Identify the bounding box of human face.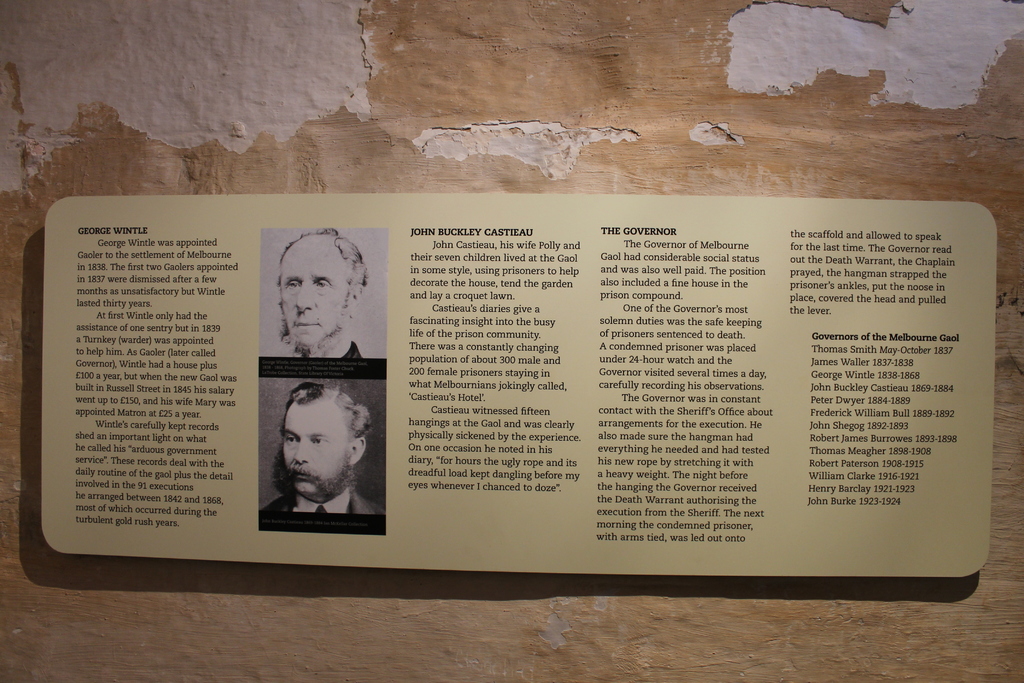
locate(279, 241, 344, 343).
